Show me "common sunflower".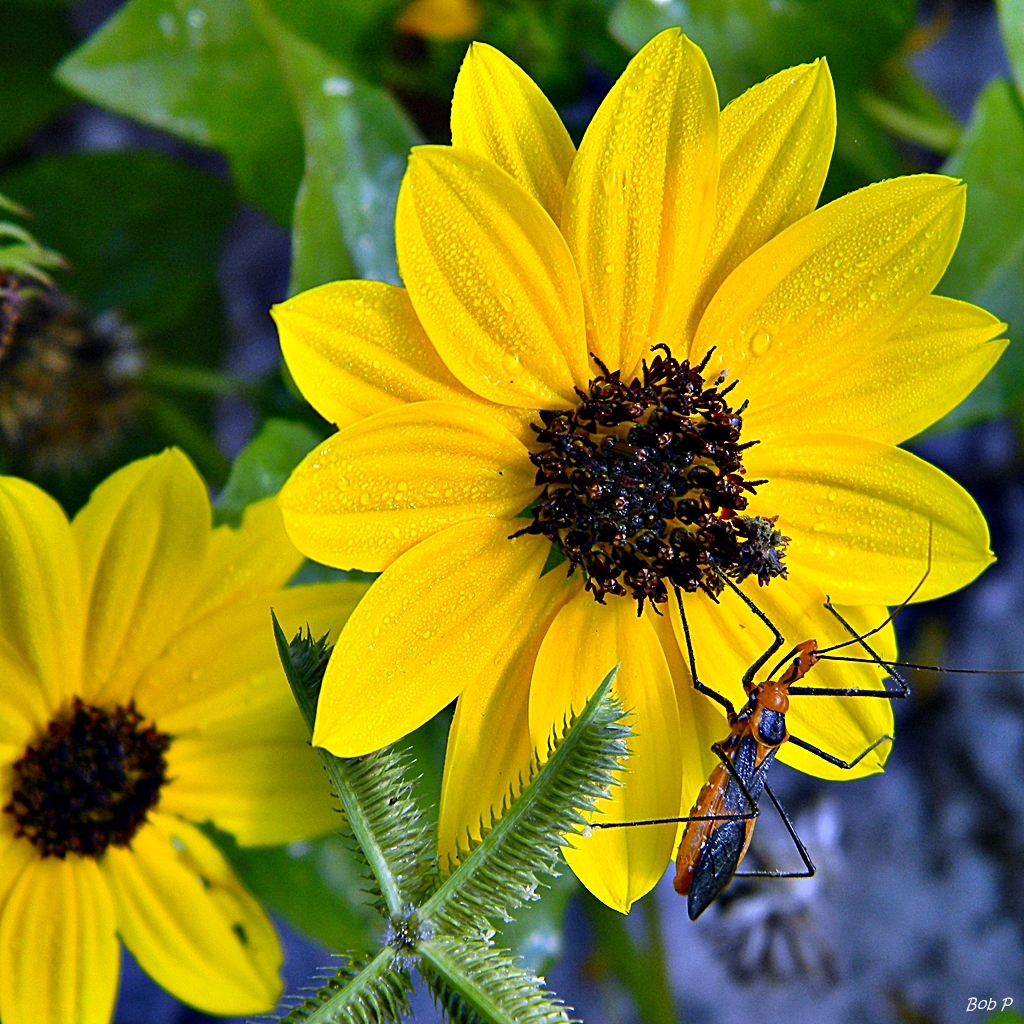
"common sunflower" is here: select_region(0, 455, 433, 1017).
